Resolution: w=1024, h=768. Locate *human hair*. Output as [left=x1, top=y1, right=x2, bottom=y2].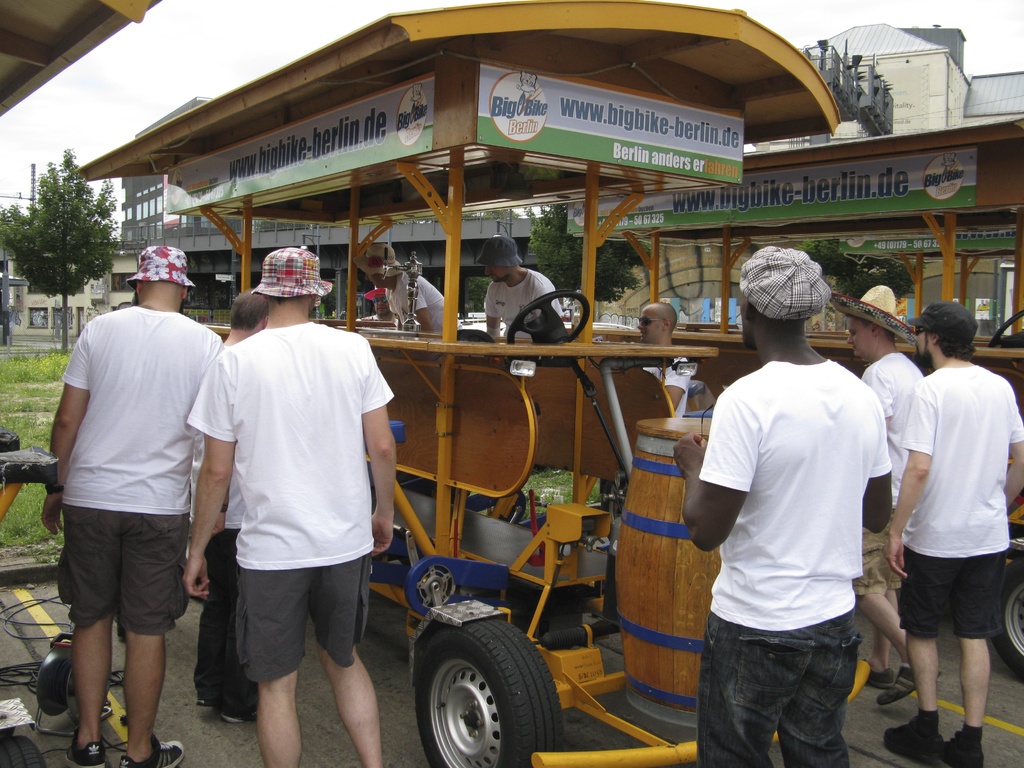
[left=226, top=287, right=267, bottom=334].
